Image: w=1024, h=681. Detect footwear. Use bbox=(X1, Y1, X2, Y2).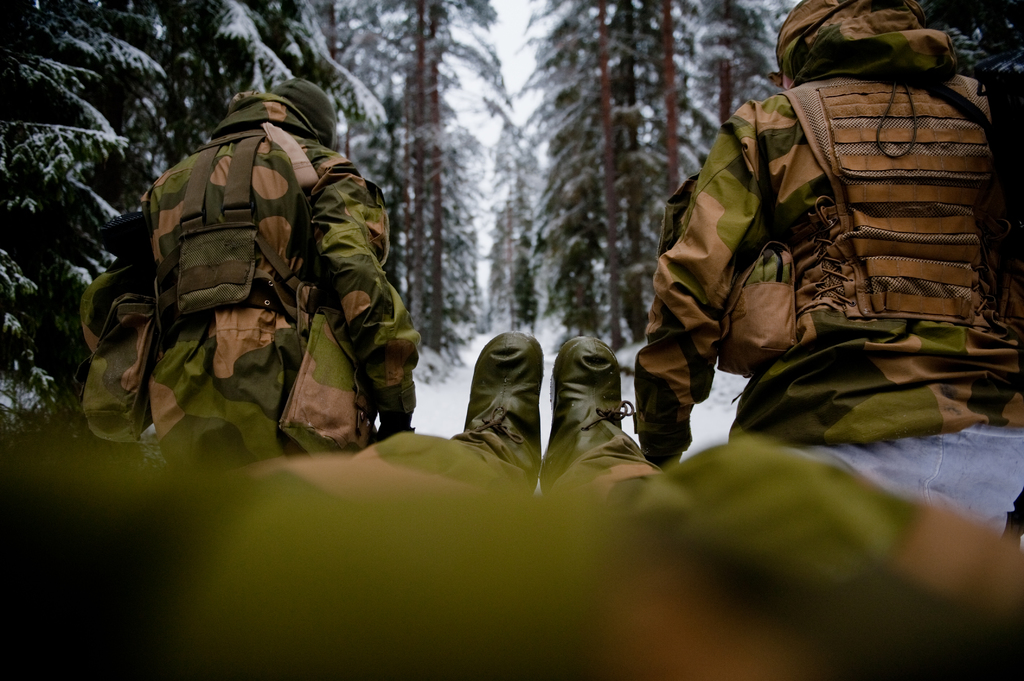
bbox=(552, 323, 645, 483).
